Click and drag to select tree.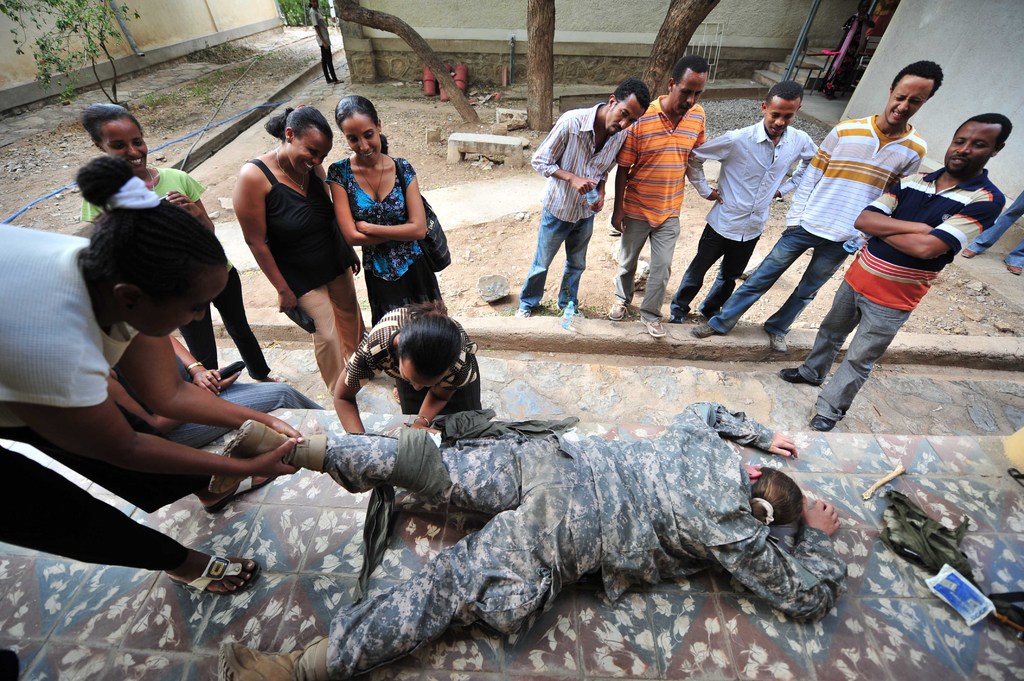
Selection: 314 0 483 125.
